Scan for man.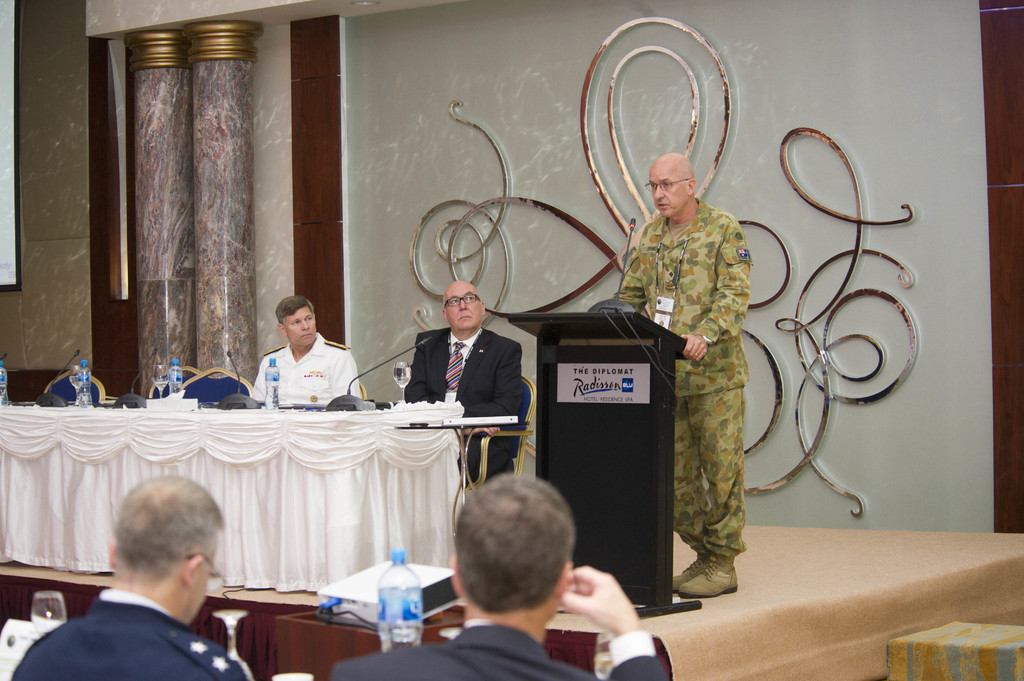
Scan result: bbox=(402, 281, 523, 476).
